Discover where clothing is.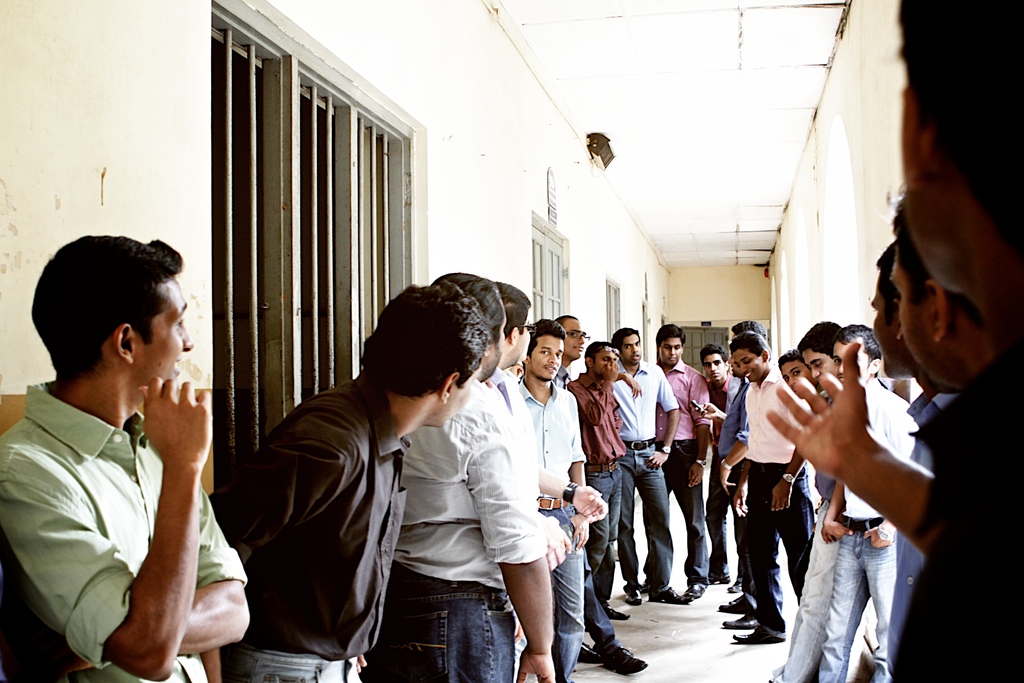
Discovered at {"x1": 566, "y1": 376, "x2": 634, "y2": 619}.
